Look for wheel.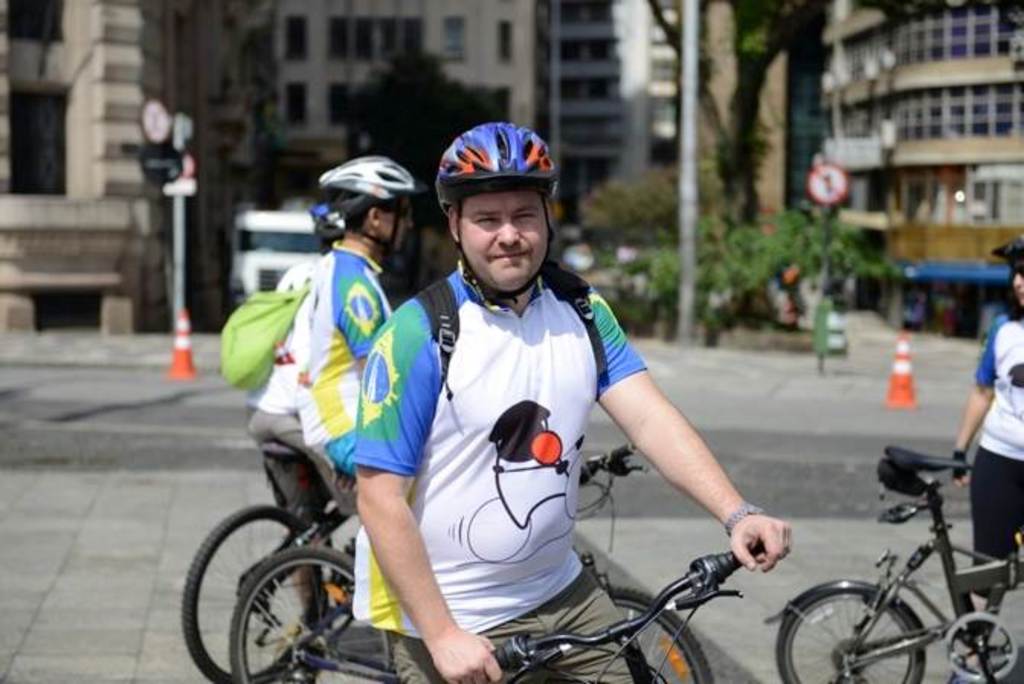
Found: region(778, 579, 926, 682).
